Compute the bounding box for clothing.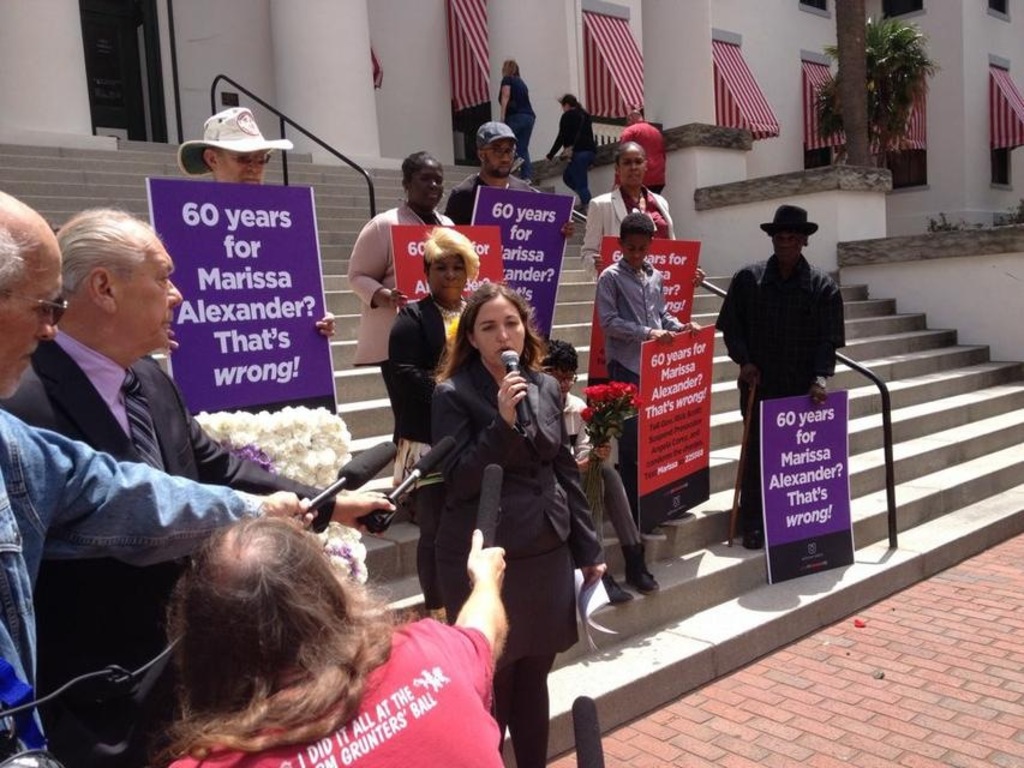
[left=176, top=614, right=503, bottom=767].
